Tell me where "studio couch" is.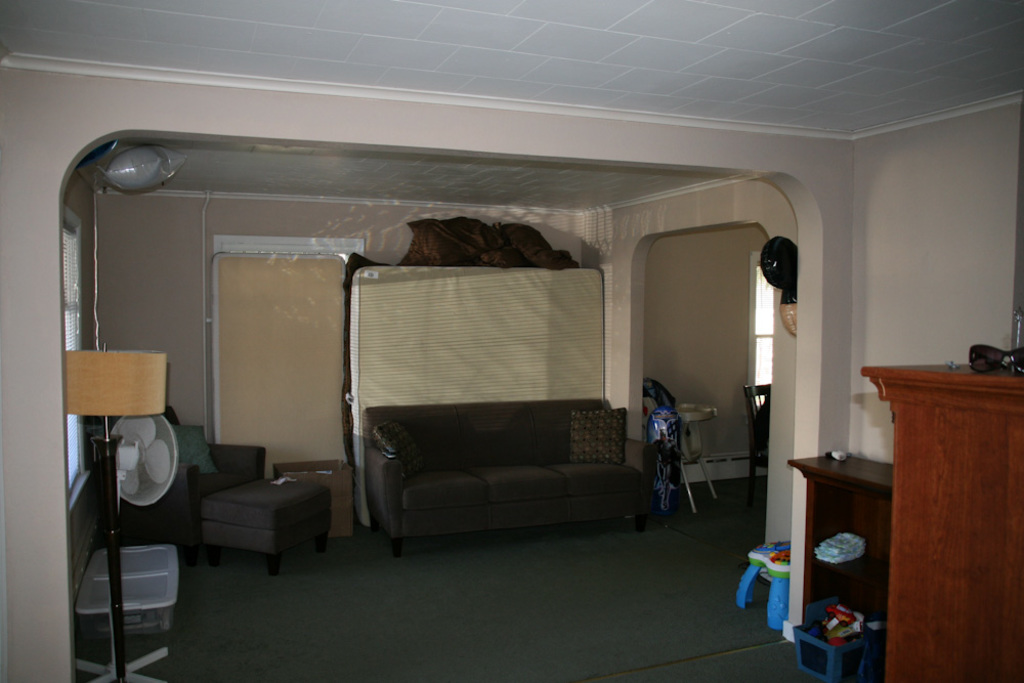
"studio couch" is at [346,396,656,522].
